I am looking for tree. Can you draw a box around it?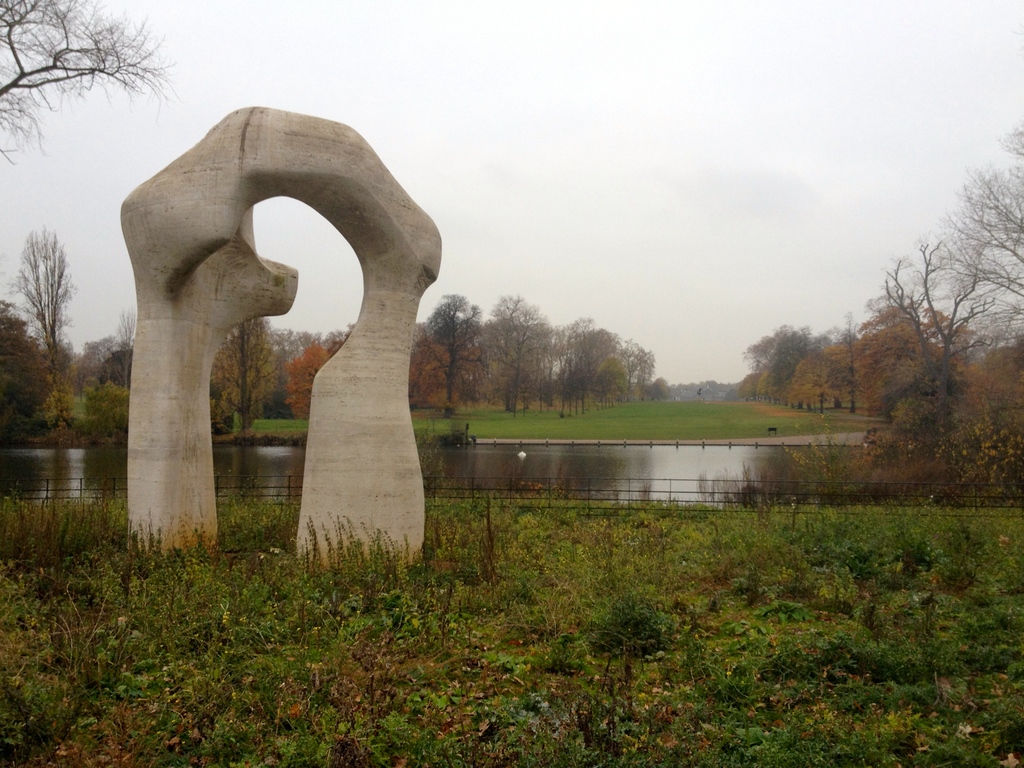
Sure, the bounding box is 434:305:523:347.
